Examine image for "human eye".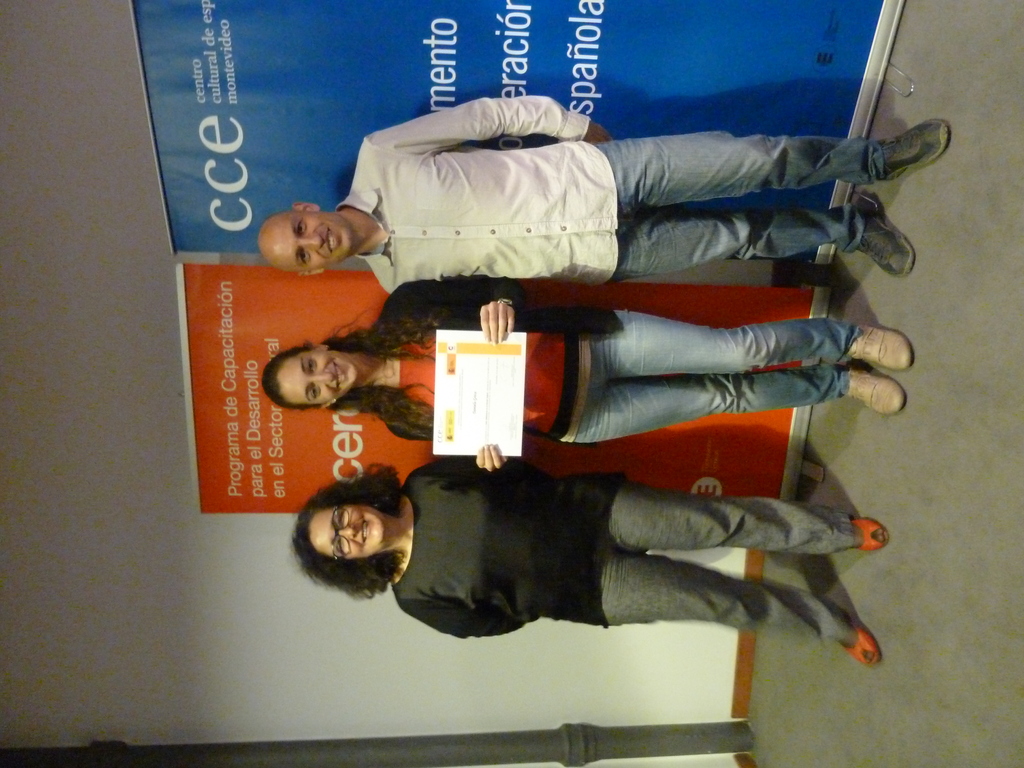
Examination result: {"x1": 333, "y1": 507, "x2": 349, "y2": 524}.
